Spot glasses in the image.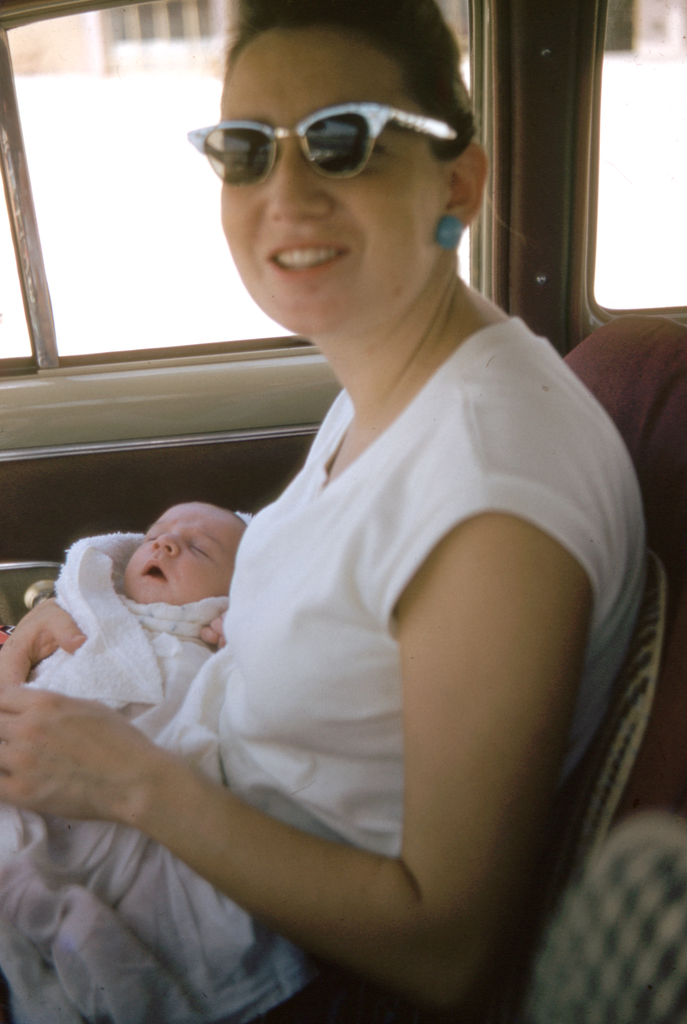
glasses found at left=183, top=97, right=455, bottom=188.
